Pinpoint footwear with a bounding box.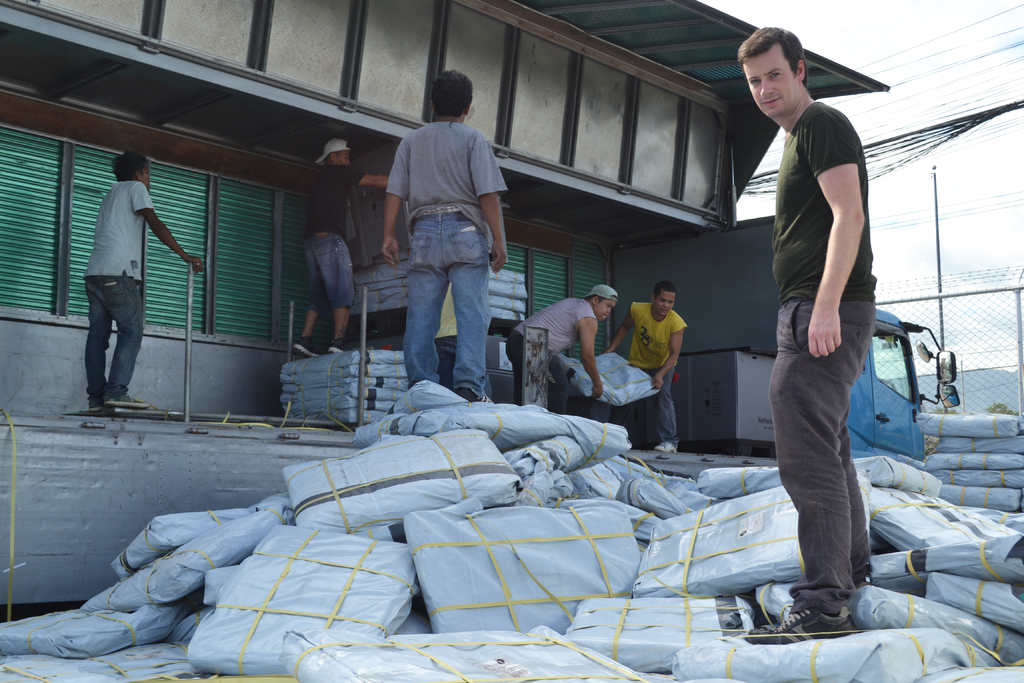
327,338,353,354.
